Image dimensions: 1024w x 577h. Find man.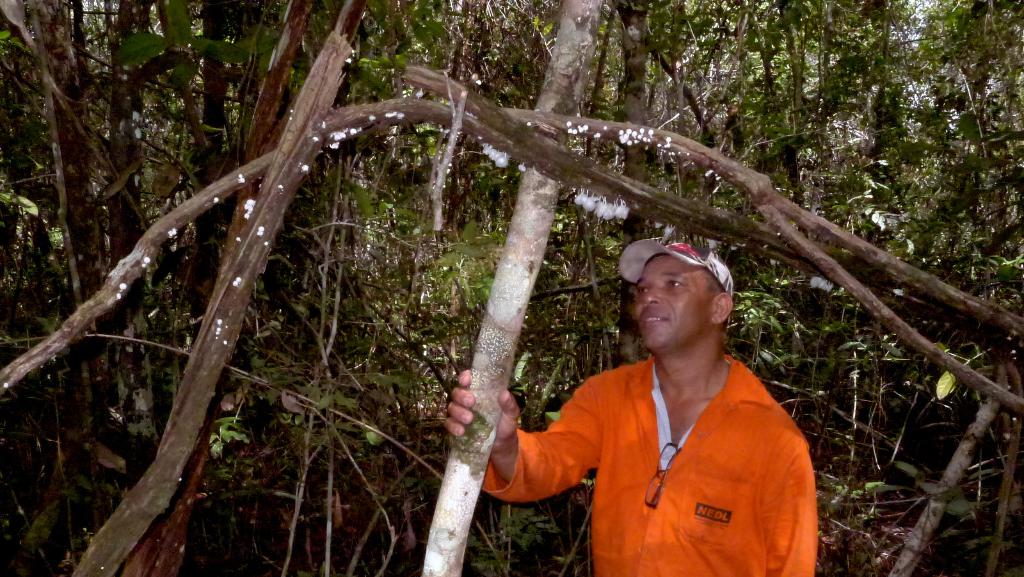
BBox(444, 233, 820, 576).
